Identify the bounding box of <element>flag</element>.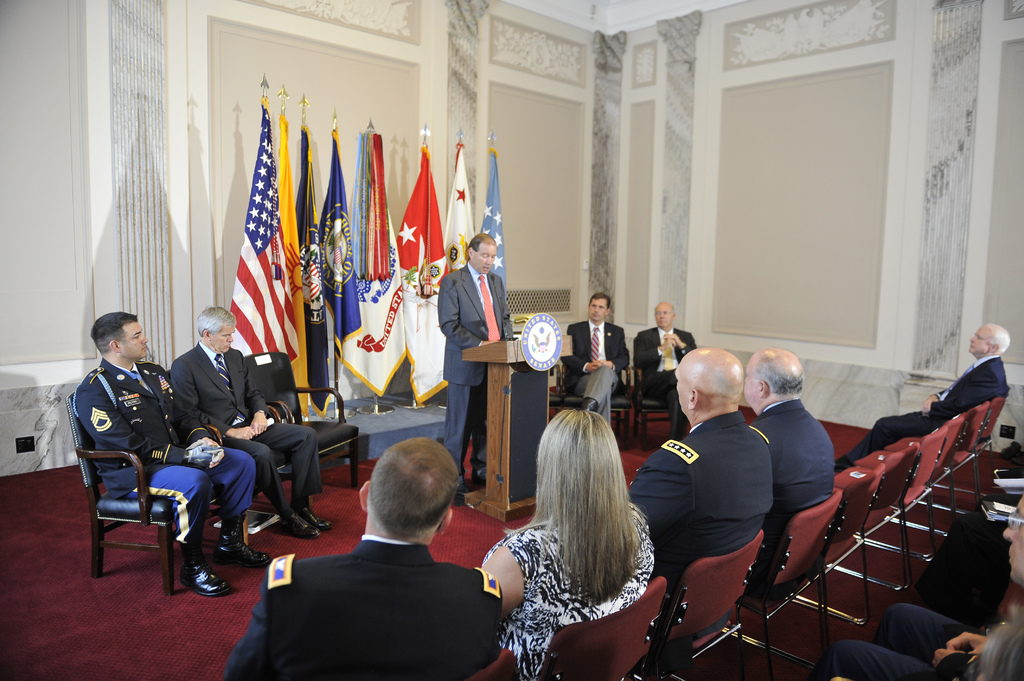
(383, 148, 442, 403).
